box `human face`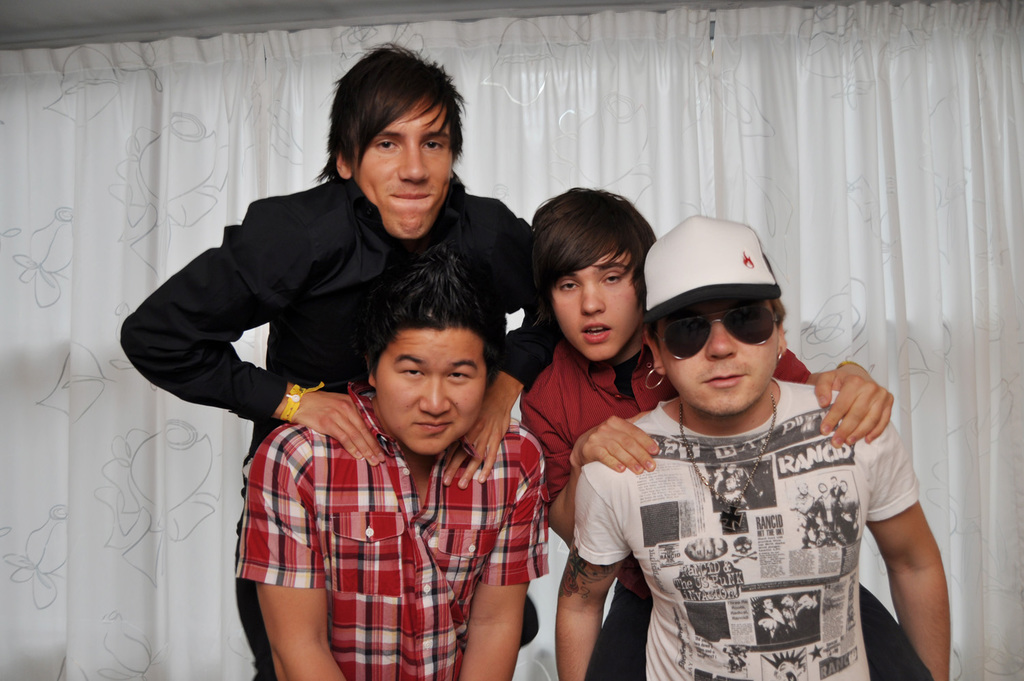
bbox=(354, 95, 453, 236)
